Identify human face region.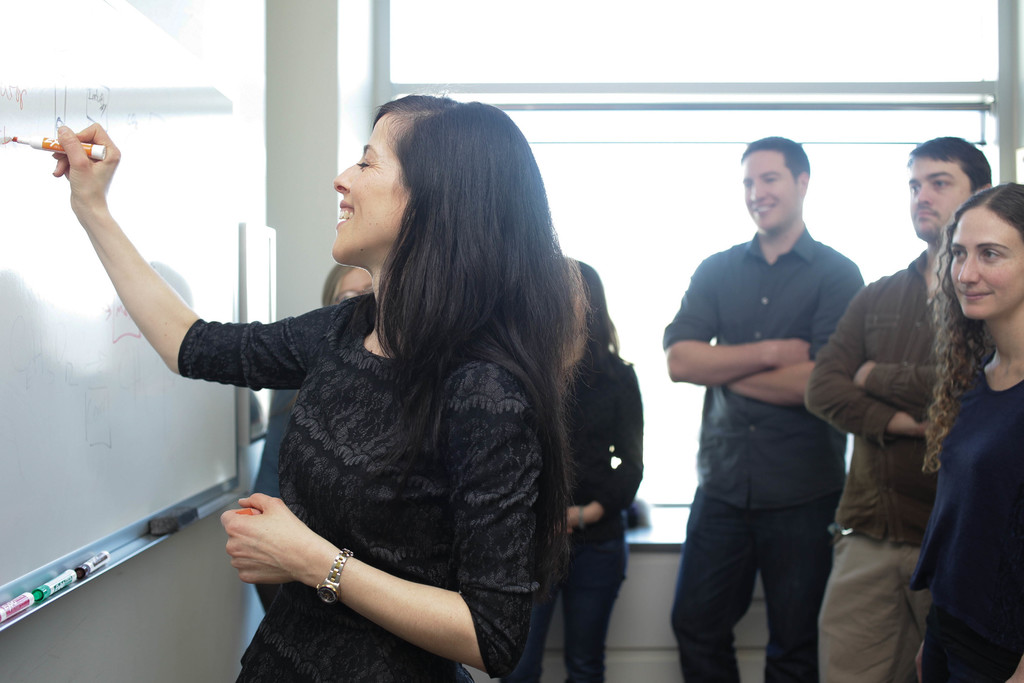
Region: left=909, top=157, right=972, bottom=238.
